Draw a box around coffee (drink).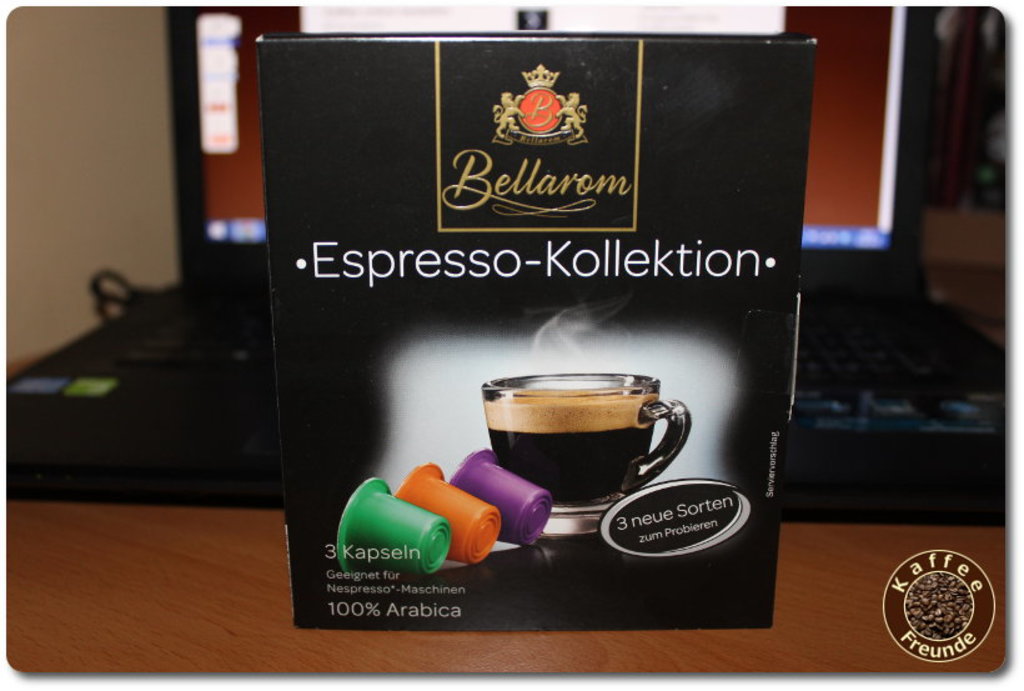
485, 386, 658, 511.
